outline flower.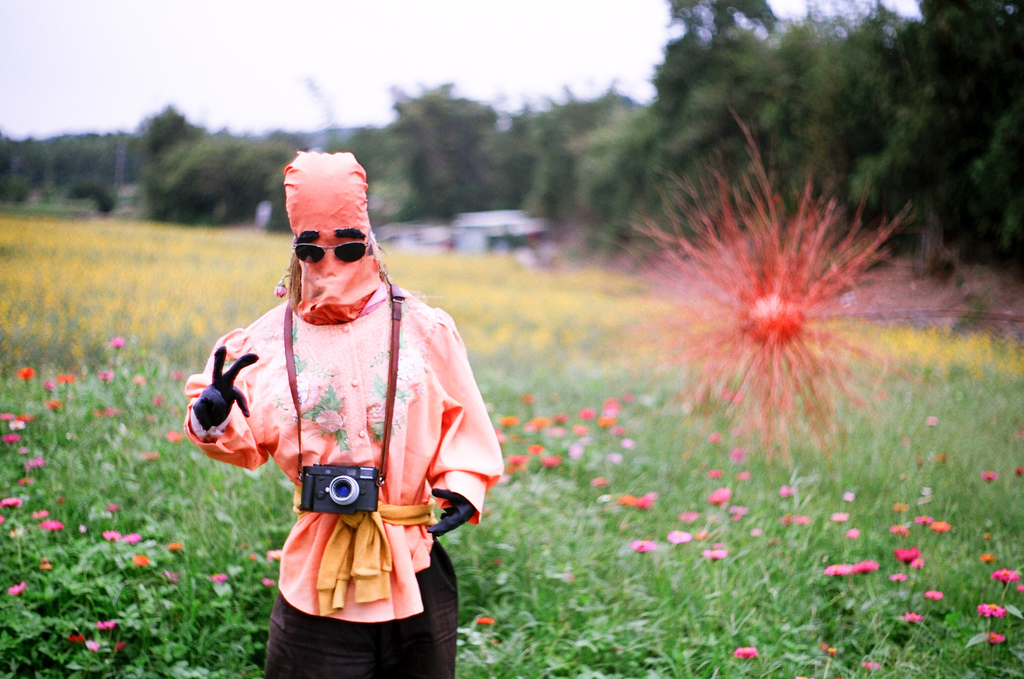
Outline: (913,514,932,528).
